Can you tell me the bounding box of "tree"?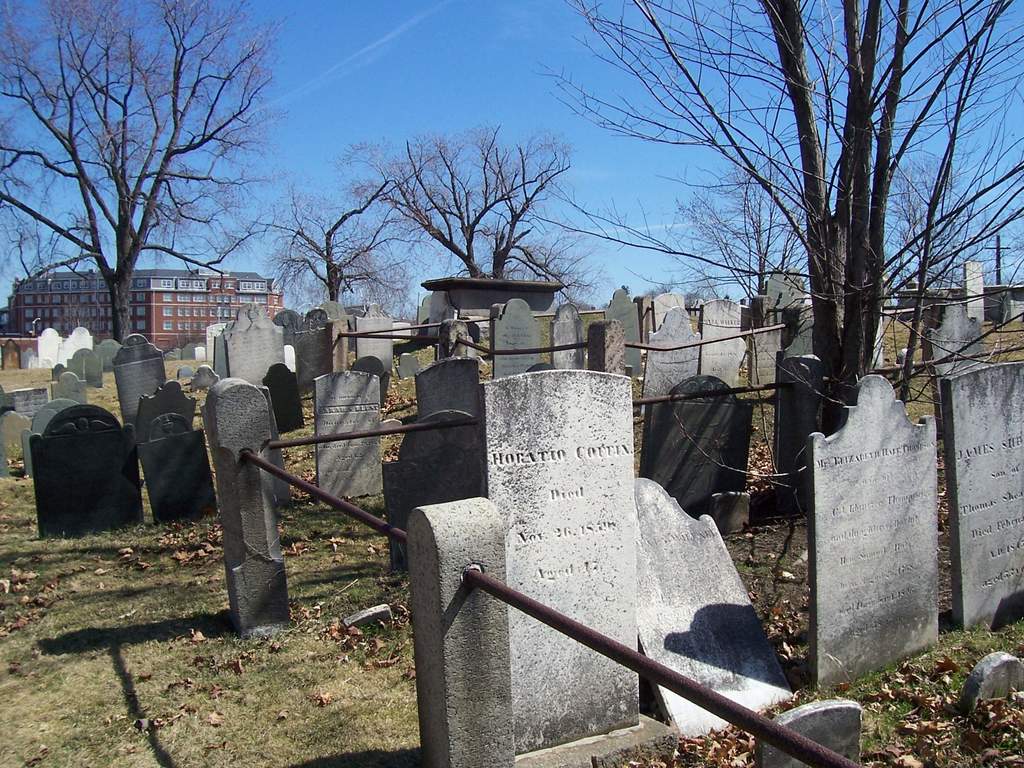
bbox(0, 0, 259, 383).
